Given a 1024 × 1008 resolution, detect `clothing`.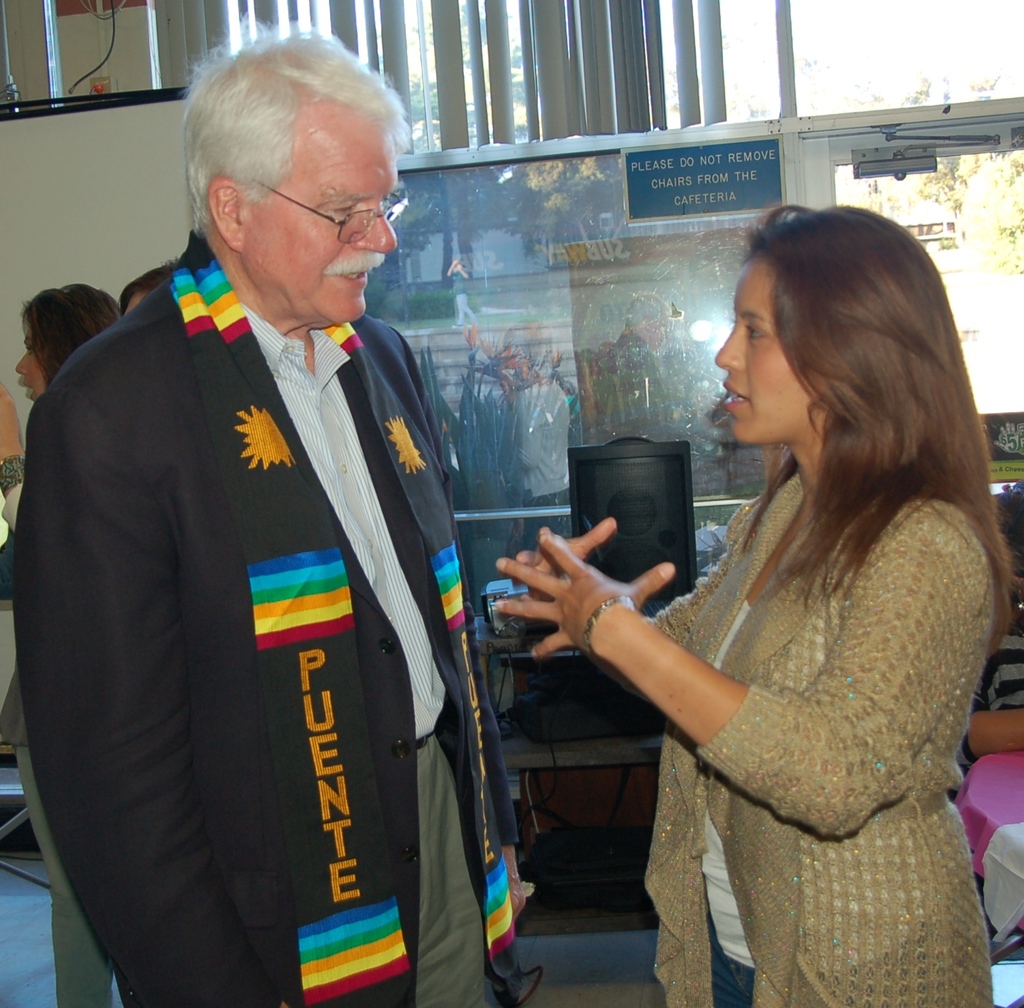
639/475/993/1007.
